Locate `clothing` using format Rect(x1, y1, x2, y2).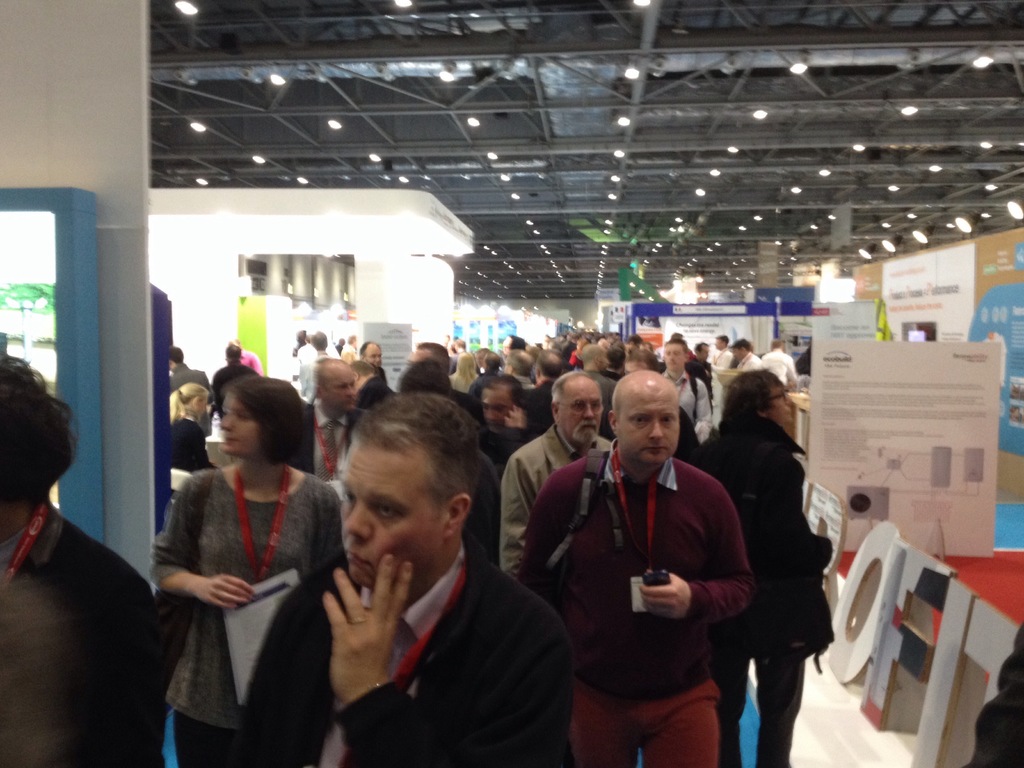
Rect(692, 359, 716, 378).
